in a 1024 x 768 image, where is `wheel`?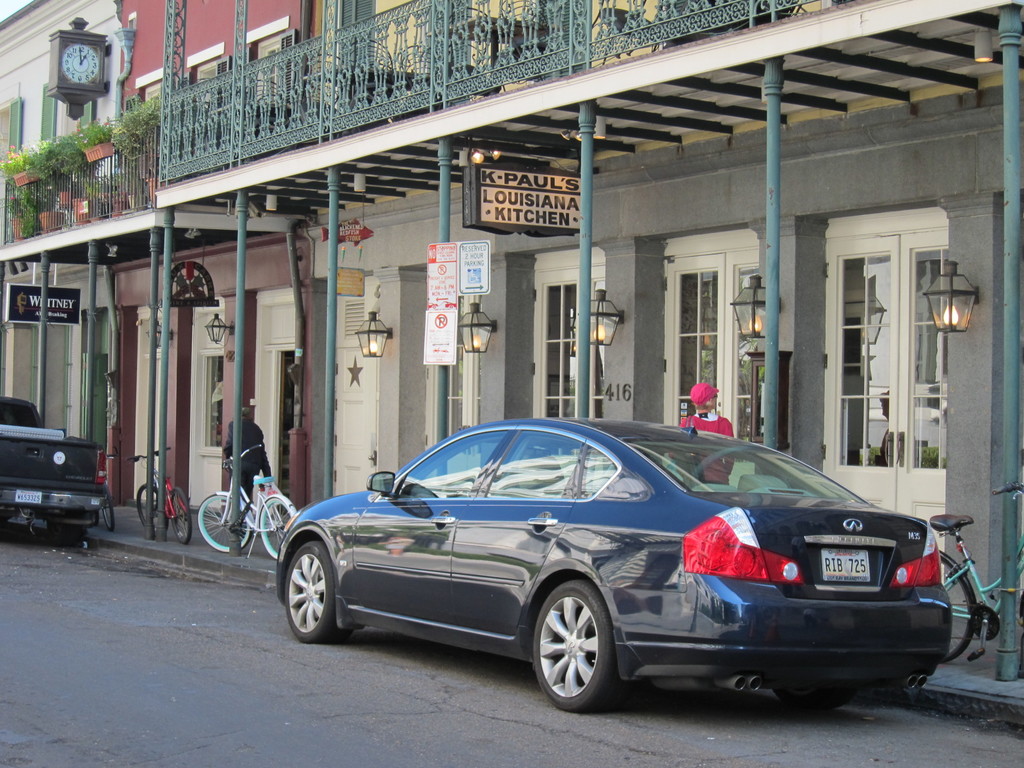
pyautogui.locateOnScreen(533, 599, 624, 711).
